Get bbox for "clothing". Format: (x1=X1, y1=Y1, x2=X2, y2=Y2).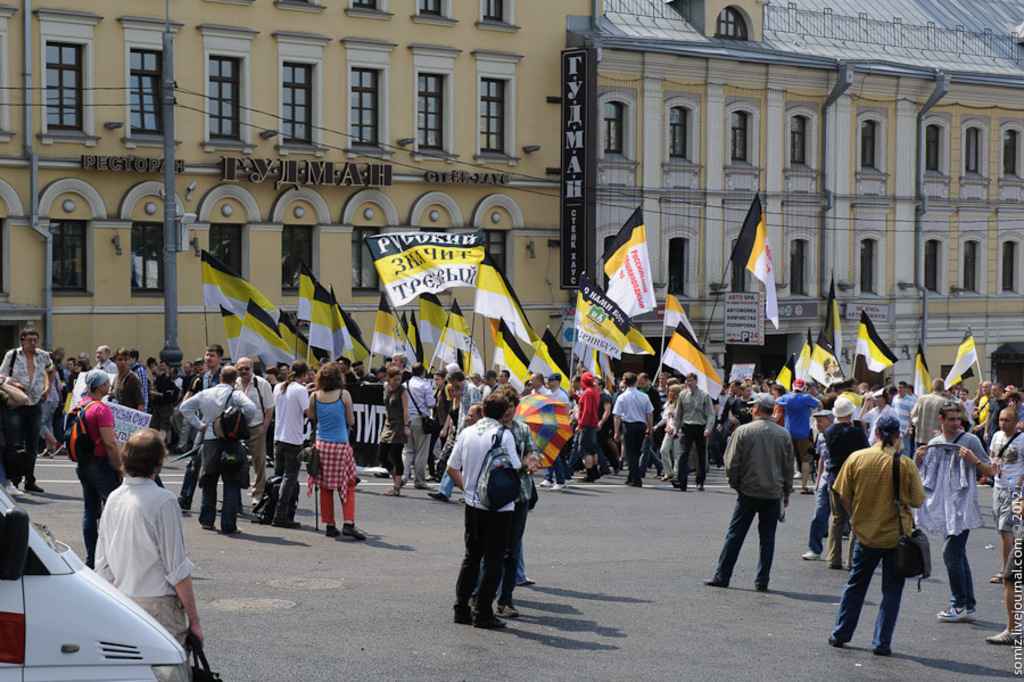
(x1=712, y1=412, x2=799, y2=591).
